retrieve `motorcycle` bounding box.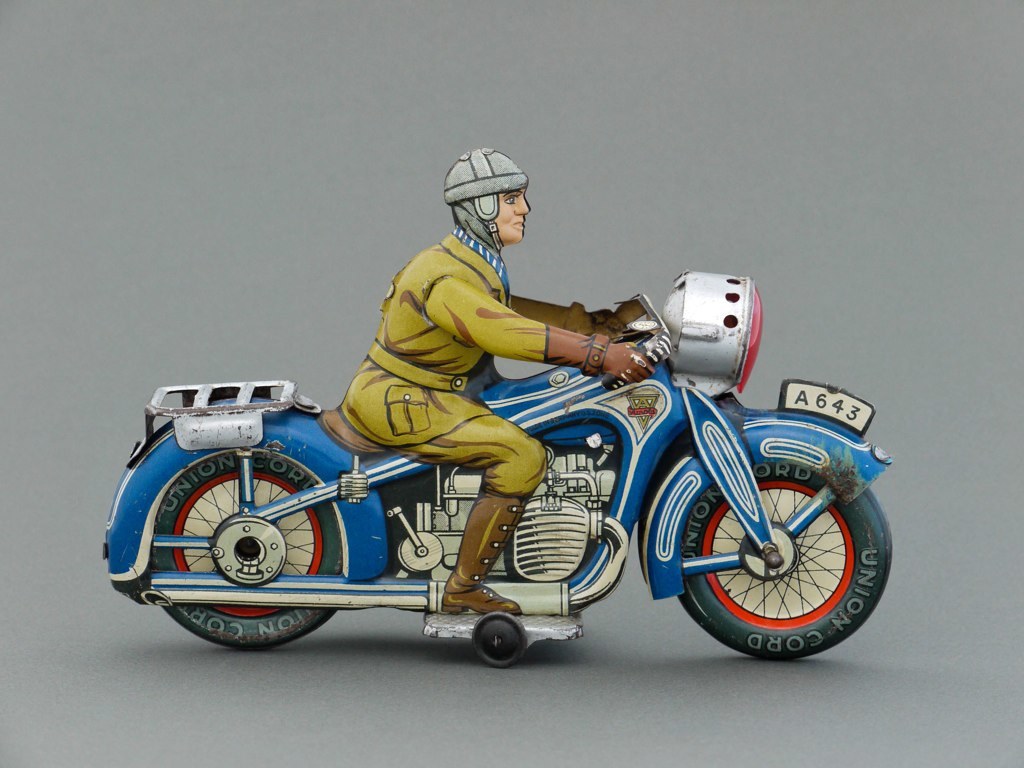
Bounding box: left=96, top=296, right=882, bottom=679.
